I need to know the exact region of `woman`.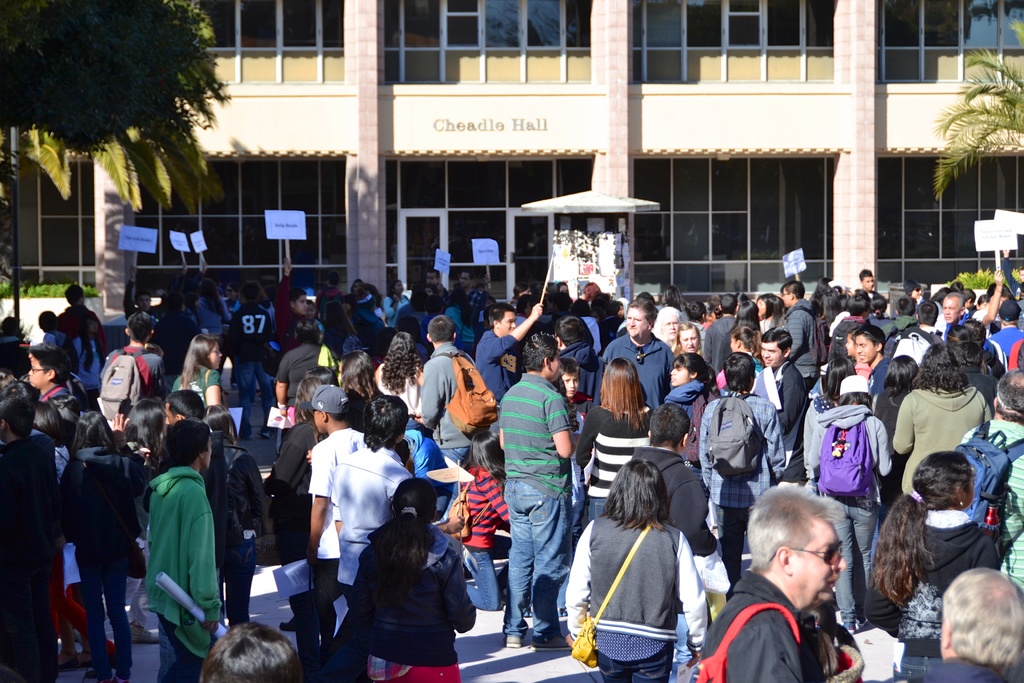
Region: x1=561 y1=454 x2=705 y2=682.
